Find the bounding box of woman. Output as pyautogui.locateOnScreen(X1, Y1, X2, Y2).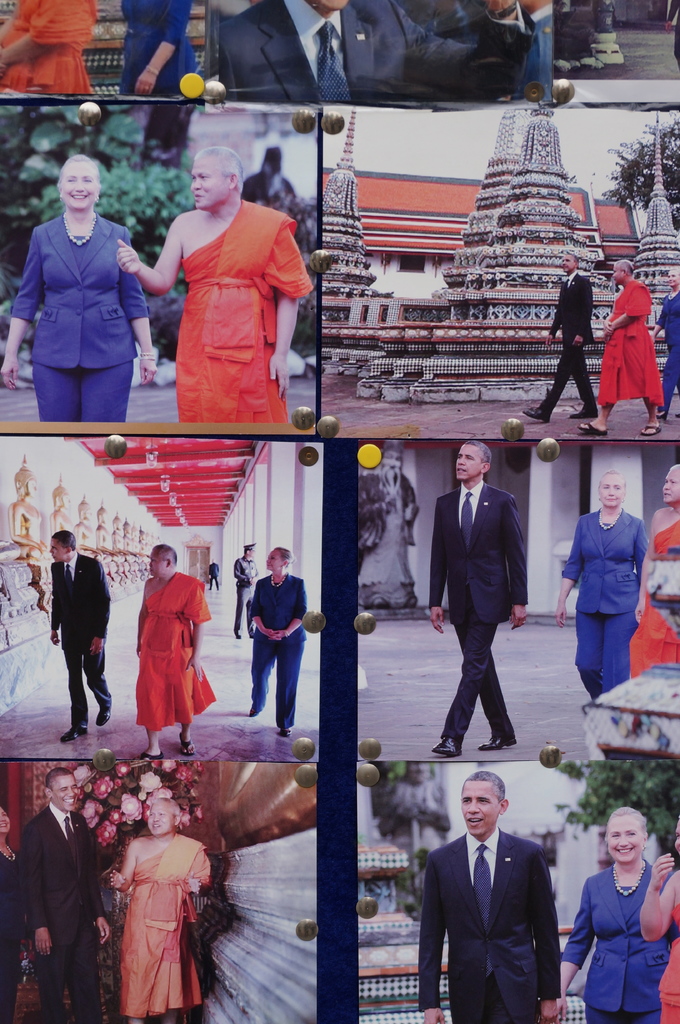
pyautogui.locateOnScreen(244, 548, 306, 734).
